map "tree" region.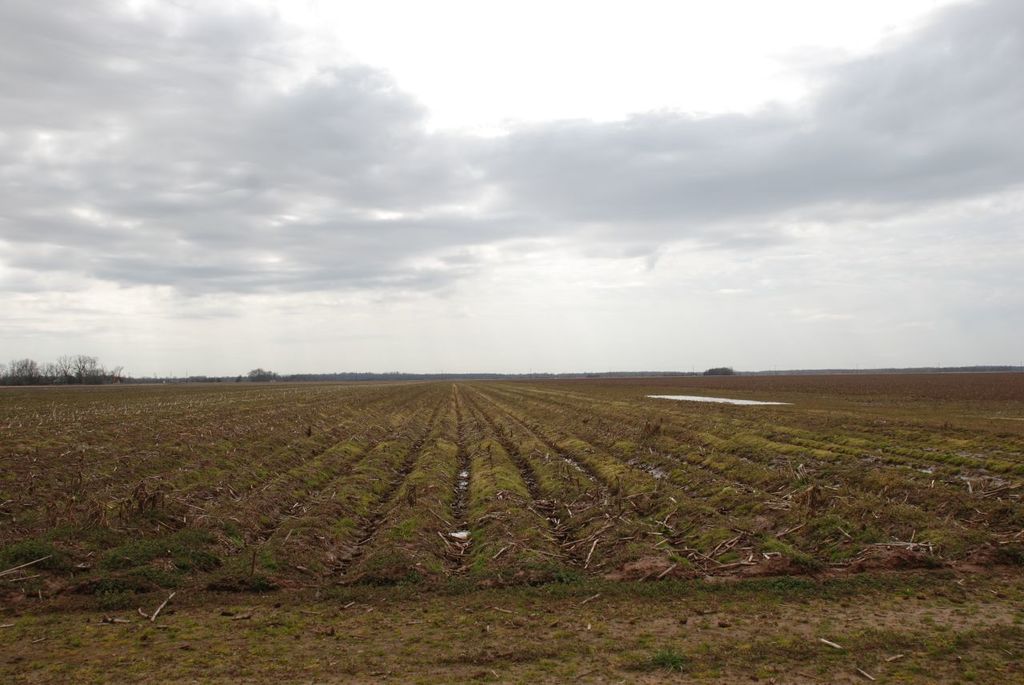
Mapped to select_region(50, 347, 118, 386).
